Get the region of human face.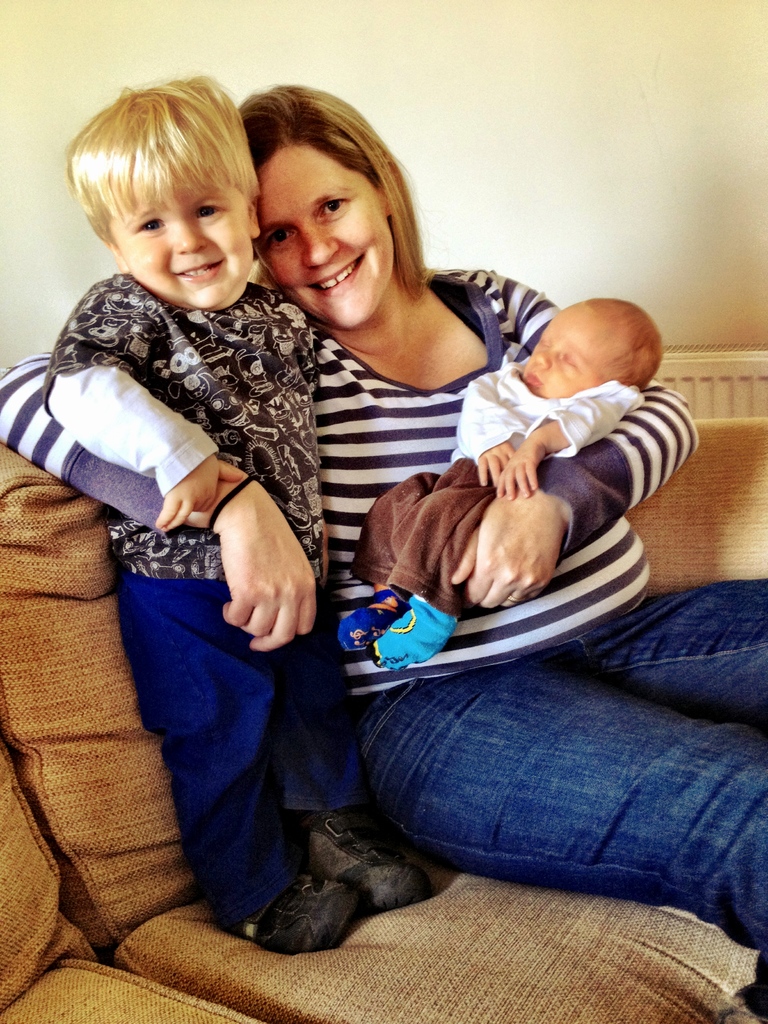
[257,143,383,335].
